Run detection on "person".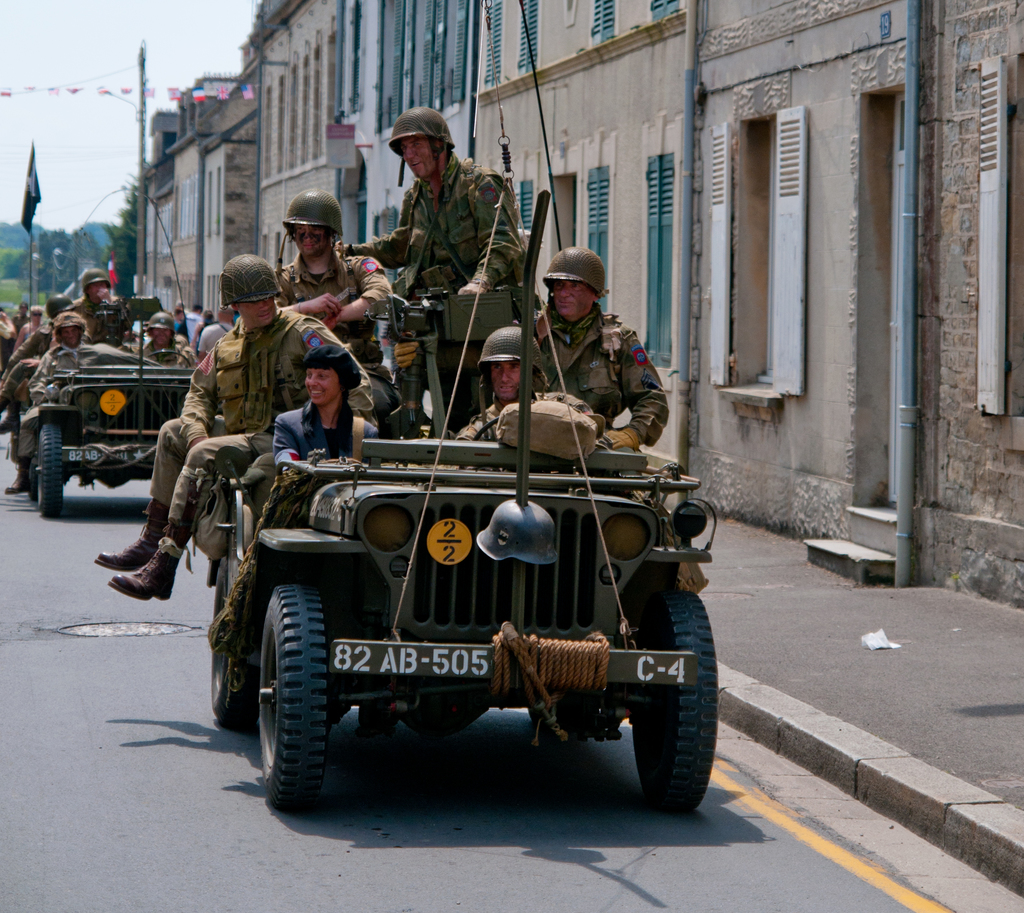
Result: [x1=187, y1=308, x2=217, y2=336].
